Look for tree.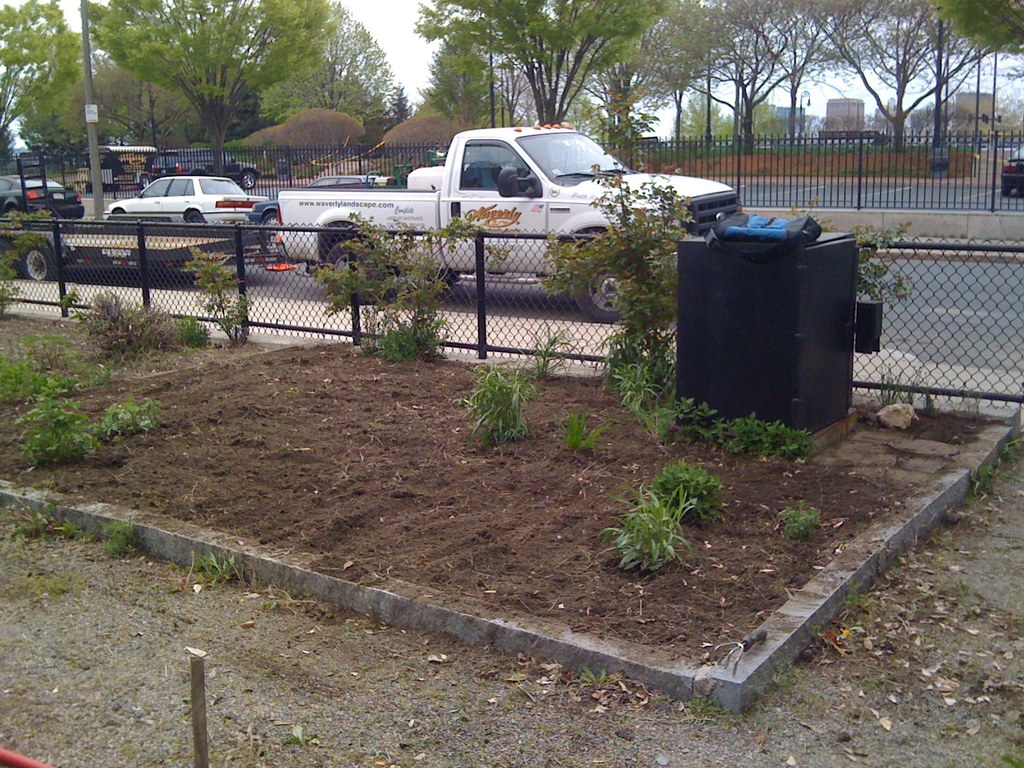
Found: select_region(91, 22, 318, 143).
